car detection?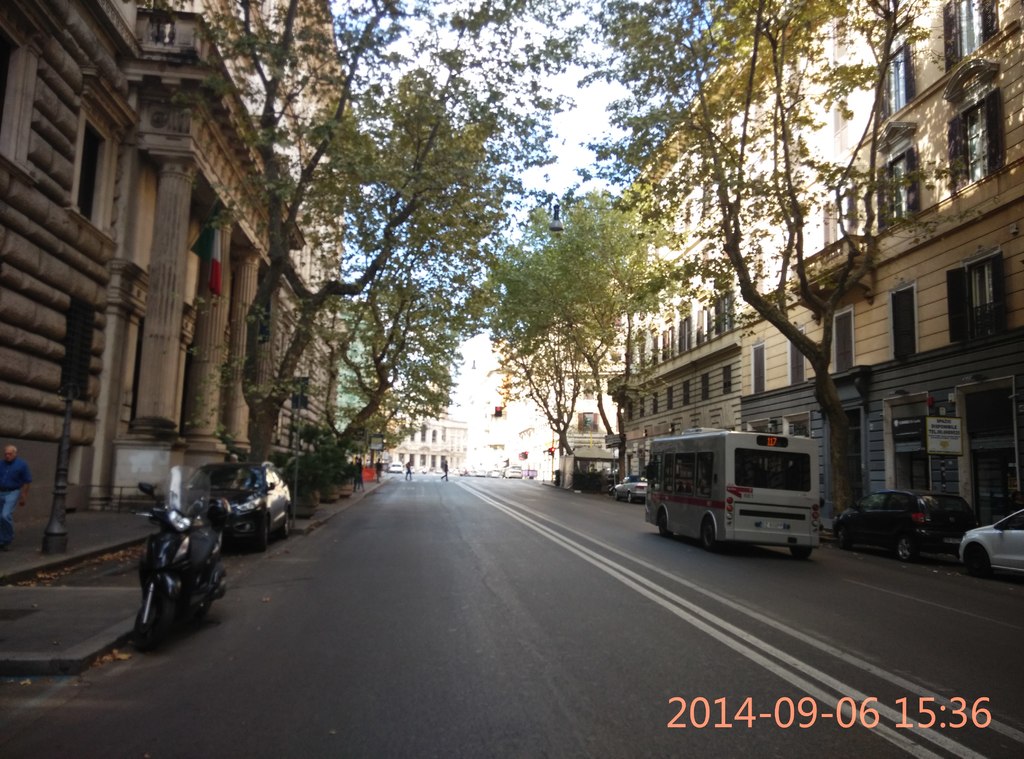
bbox=(387, 460, 406, 474)
